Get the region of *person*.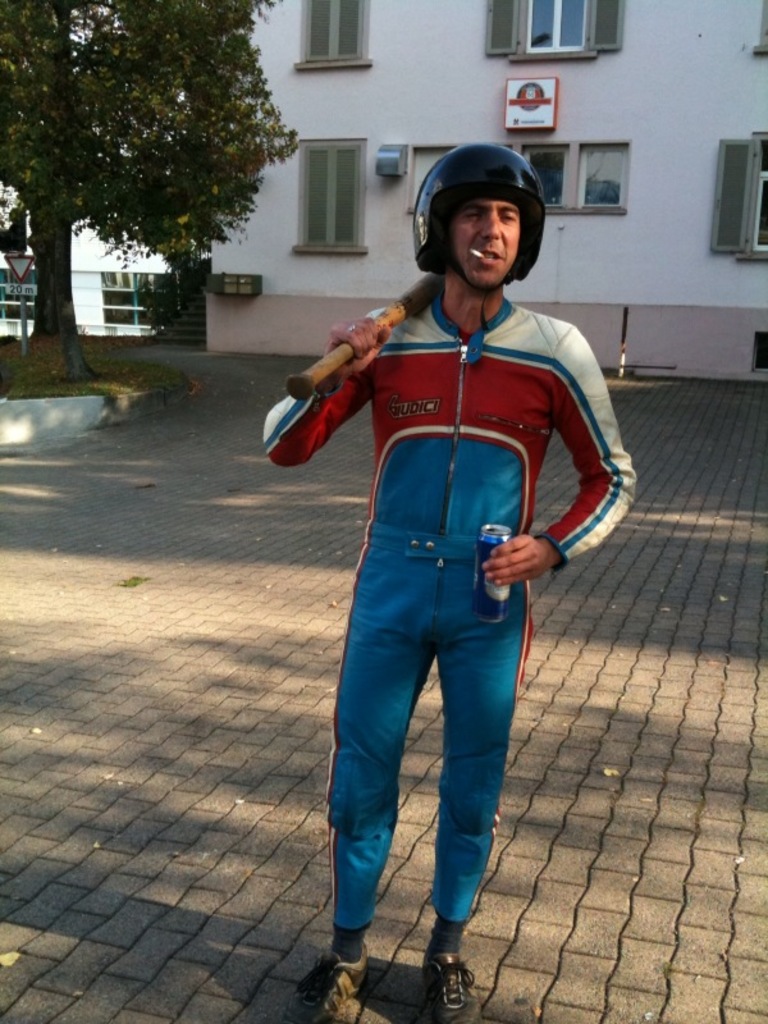
<box>262,143,640,1021</box>.
